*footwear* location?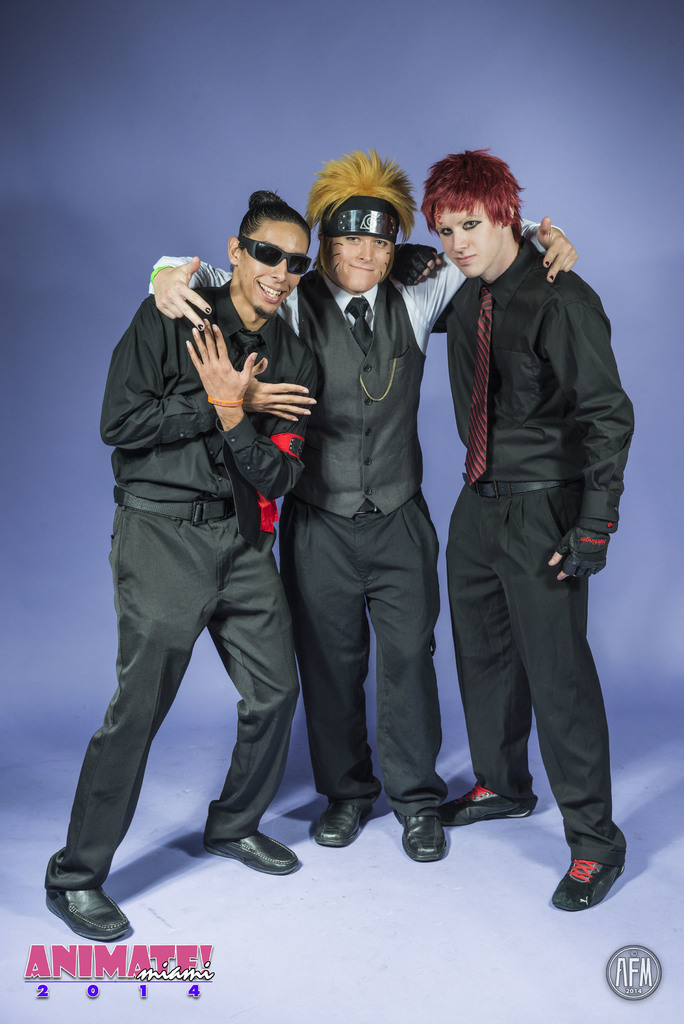
Rect(315, 802, 370, 844)
